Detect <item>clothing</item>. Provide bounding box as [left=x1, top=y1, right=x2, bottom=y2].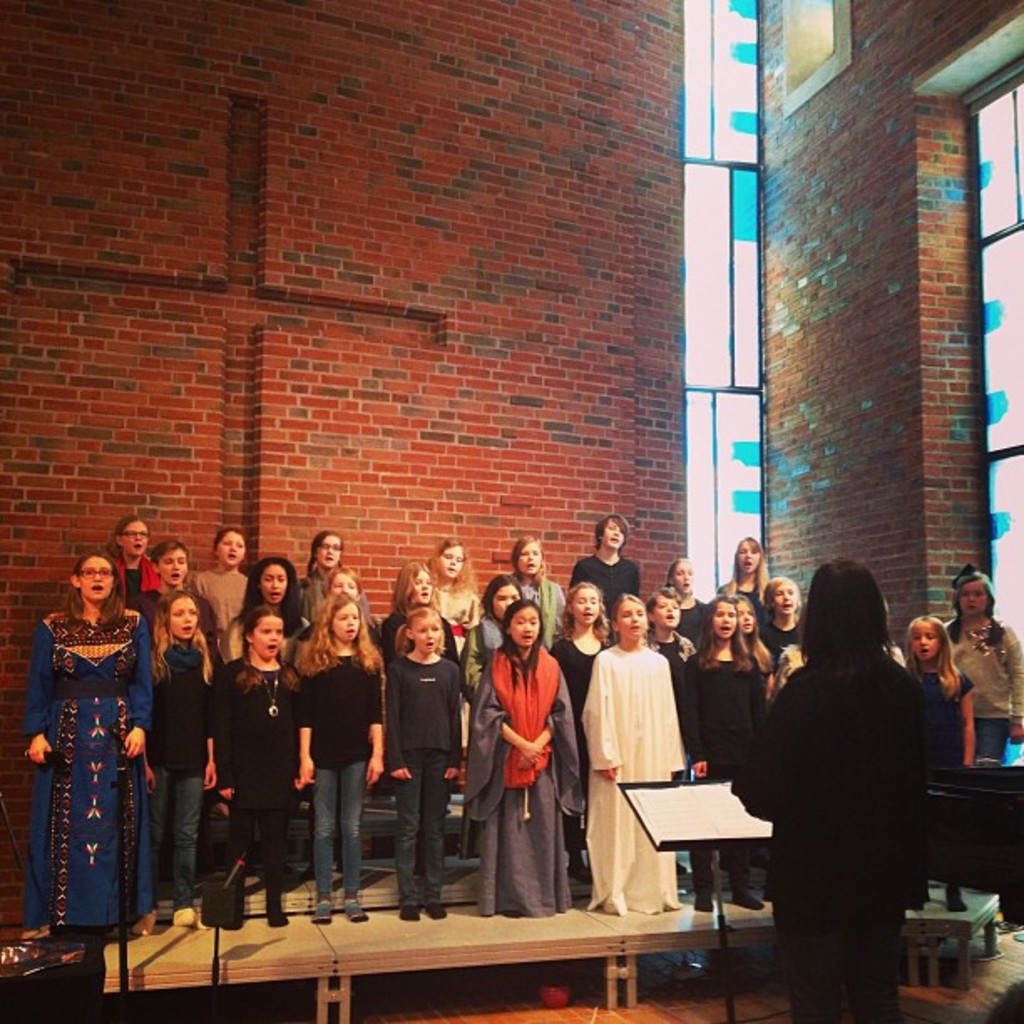
[left=907, top=656, right=962, bottom=806].
